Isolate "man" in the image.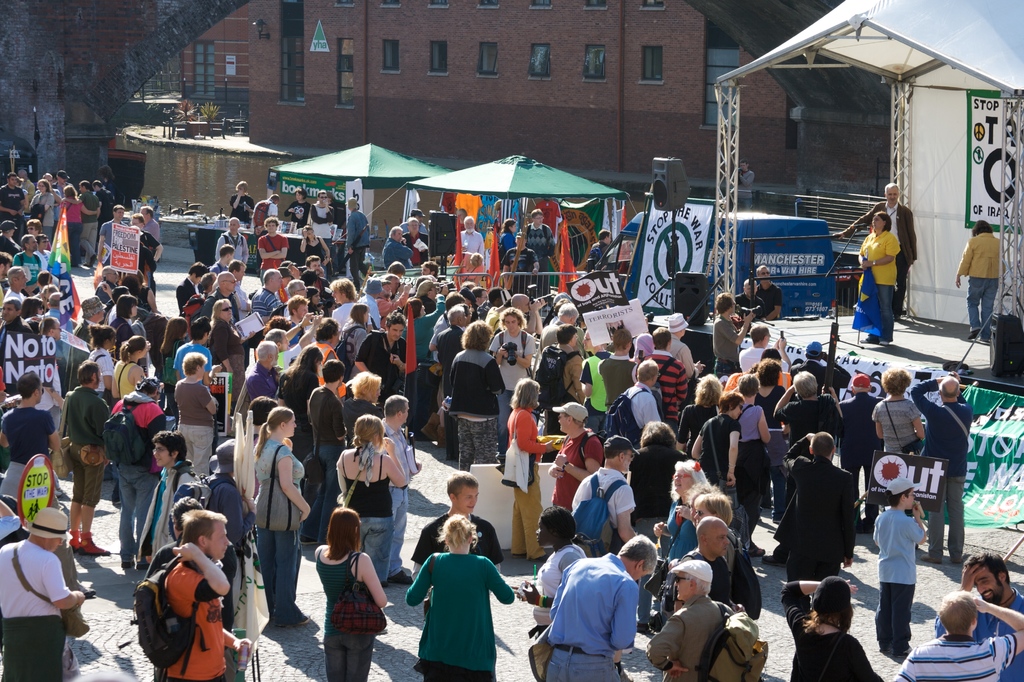
Isolated region: (79,184,101,268).
